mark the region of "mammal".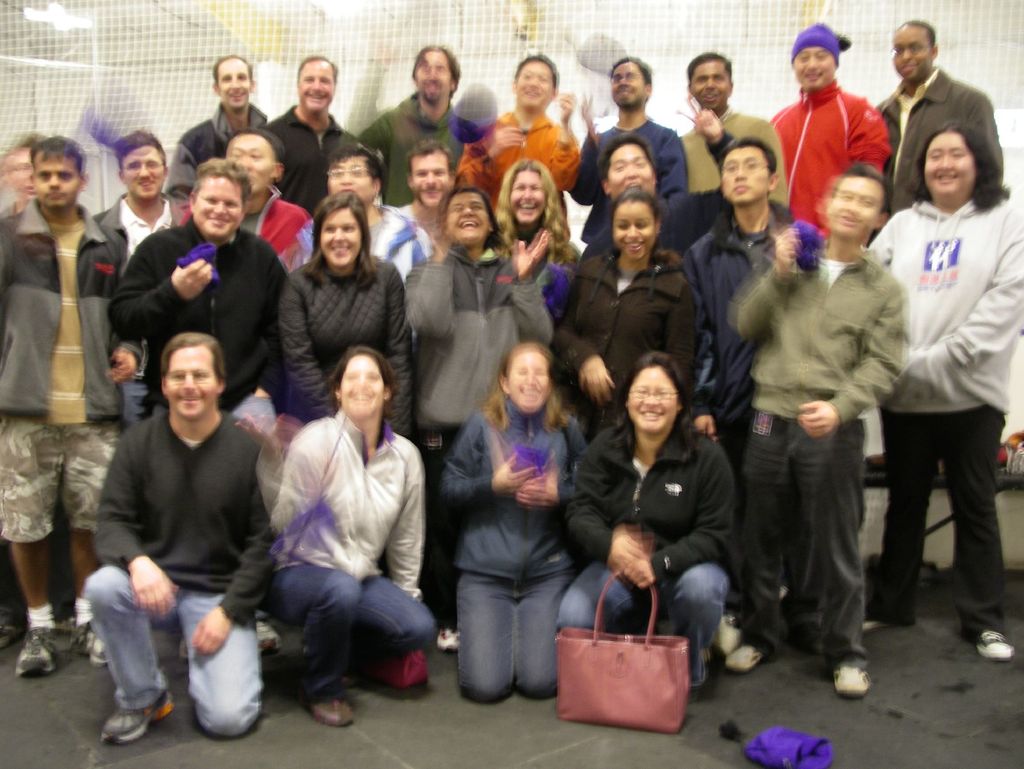
Region: pyautogui.locateOnScreen(179, 125, 318, 267).
